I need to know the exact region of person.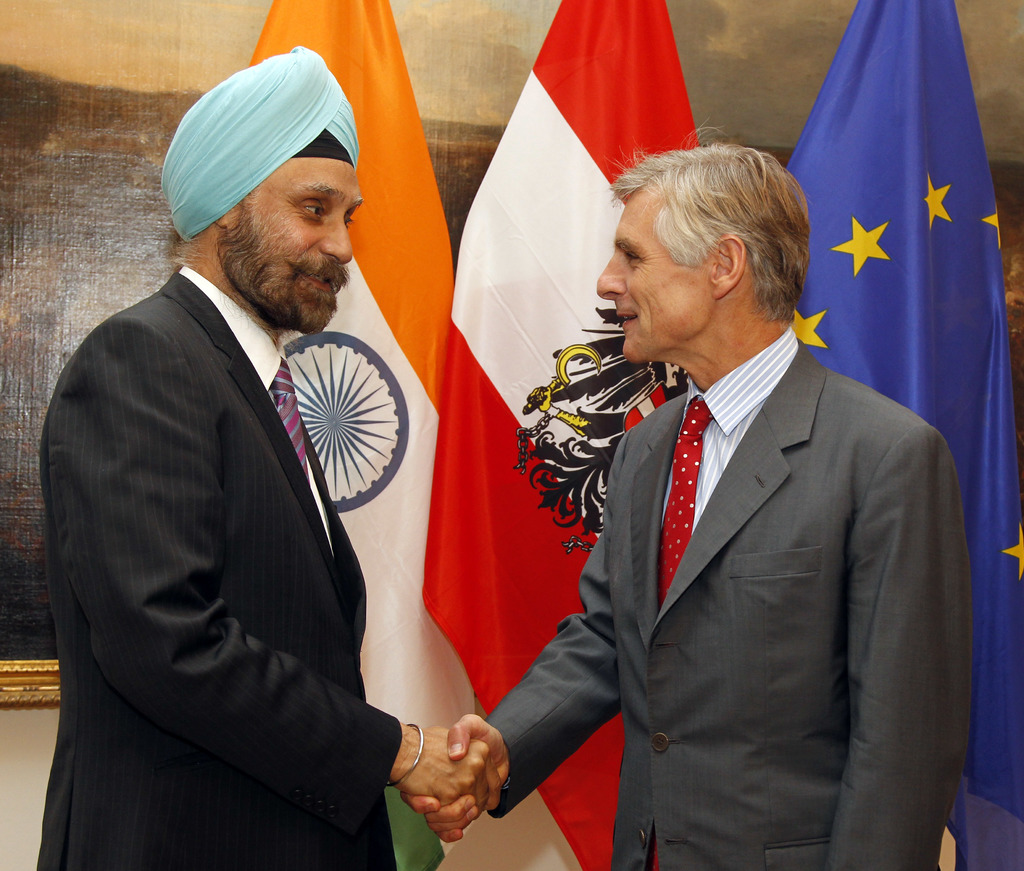
Region: locate(40, 44, 508, 870).
